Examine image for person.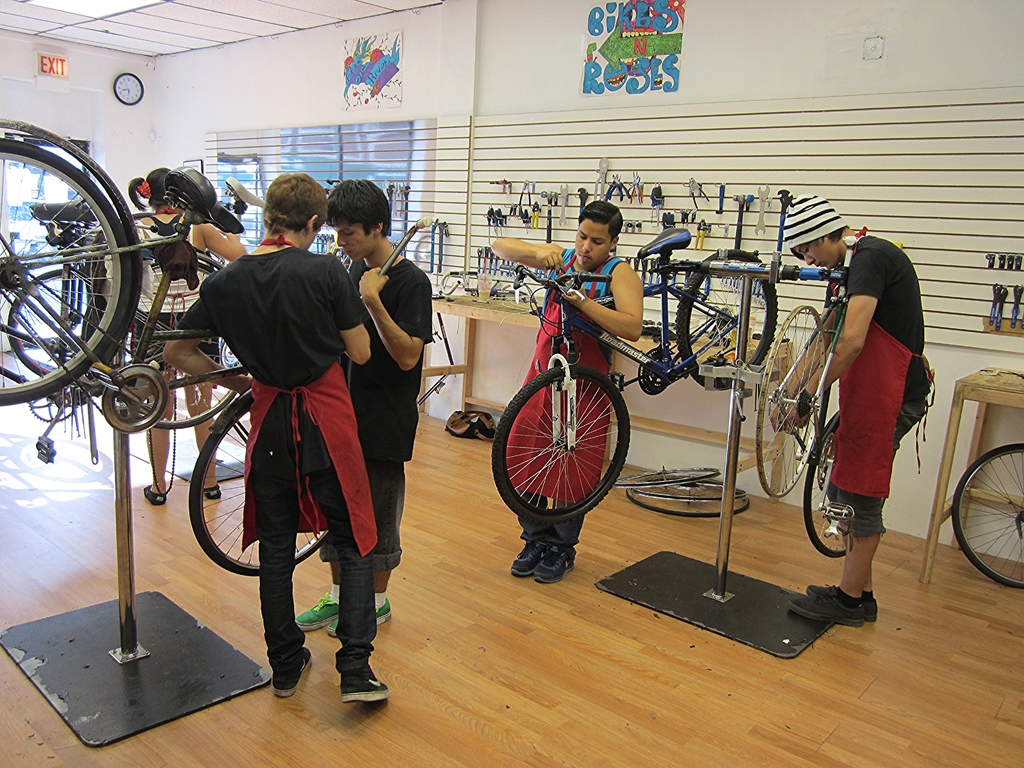
Examination result: x1=161, y1=168, x2=393, y2=707.
